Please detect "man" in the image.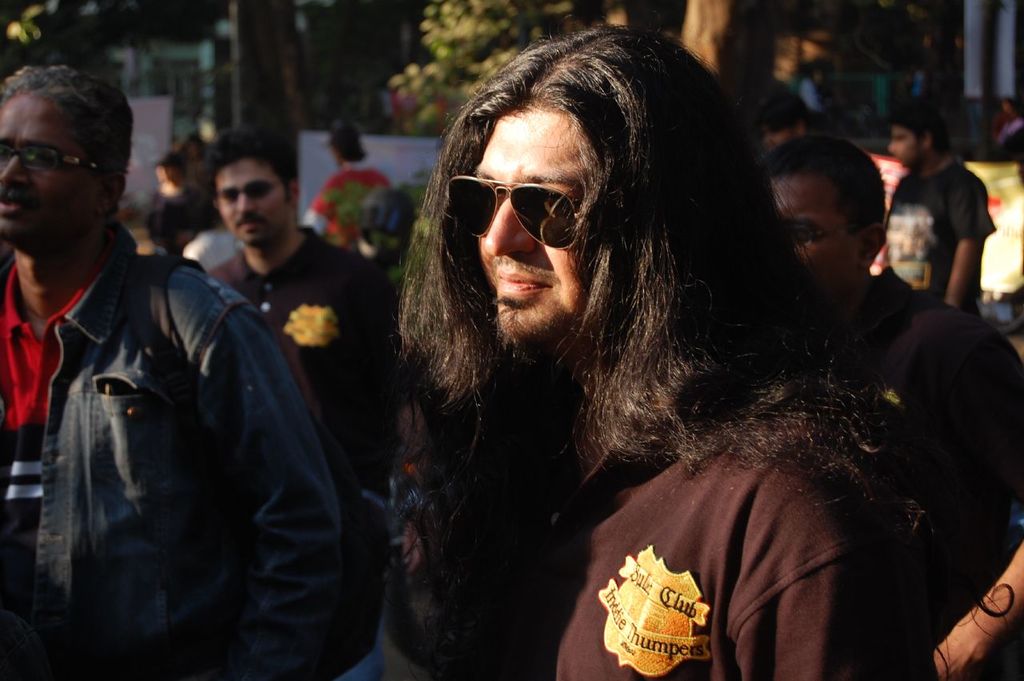
detection(760, 133, 1022, 680).
